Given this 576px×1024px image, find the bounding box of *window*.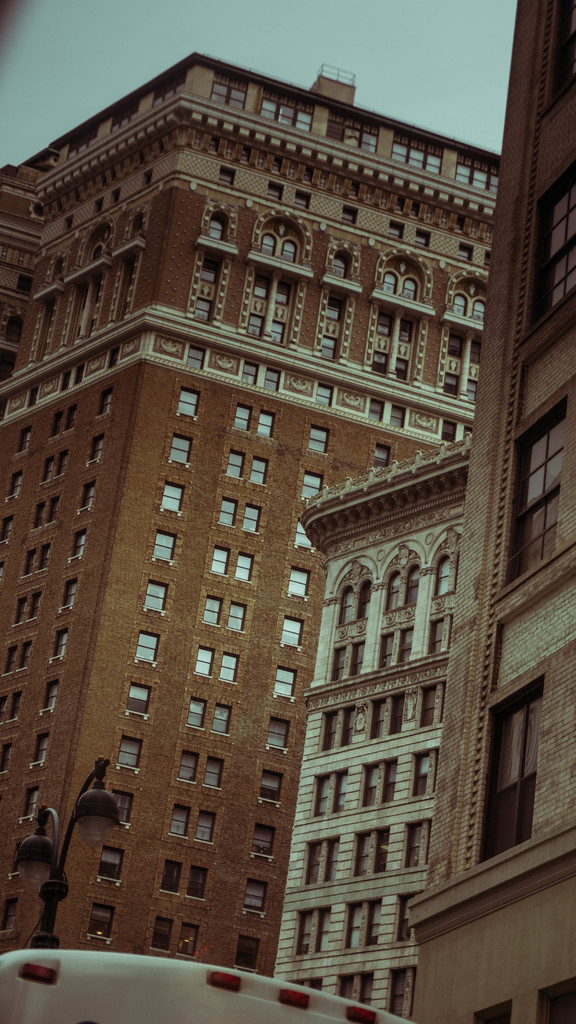
(440, 323, 478, 399).
